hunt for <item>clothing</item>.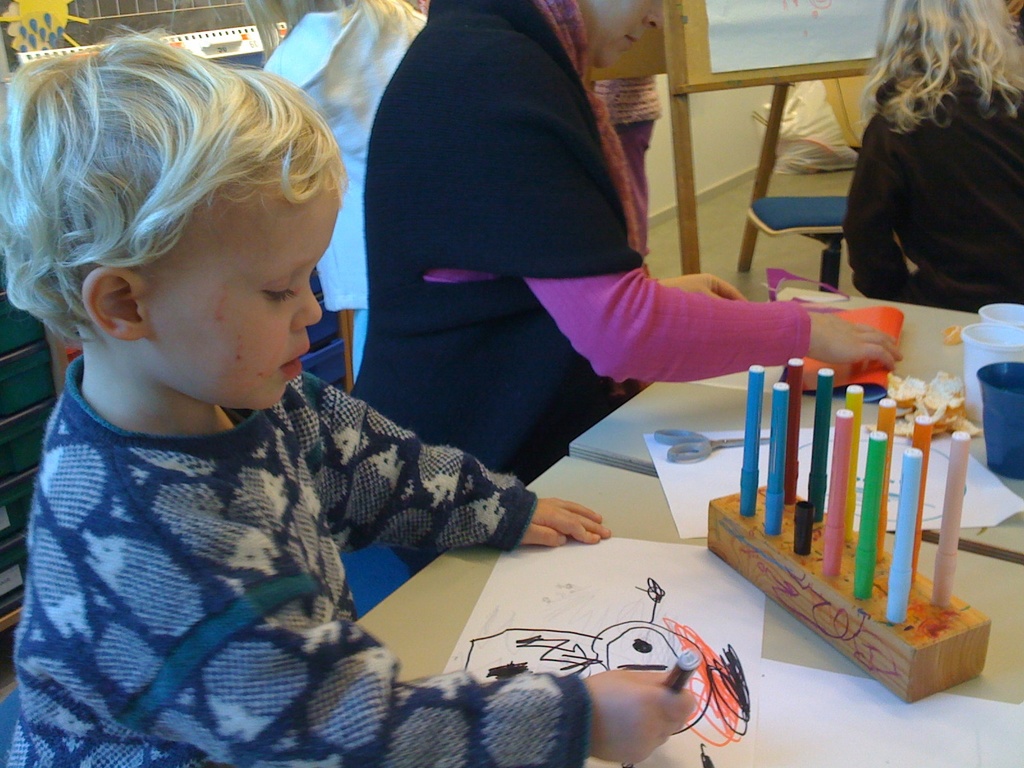
Hunted down at crop(246, 4, 428, 379).
